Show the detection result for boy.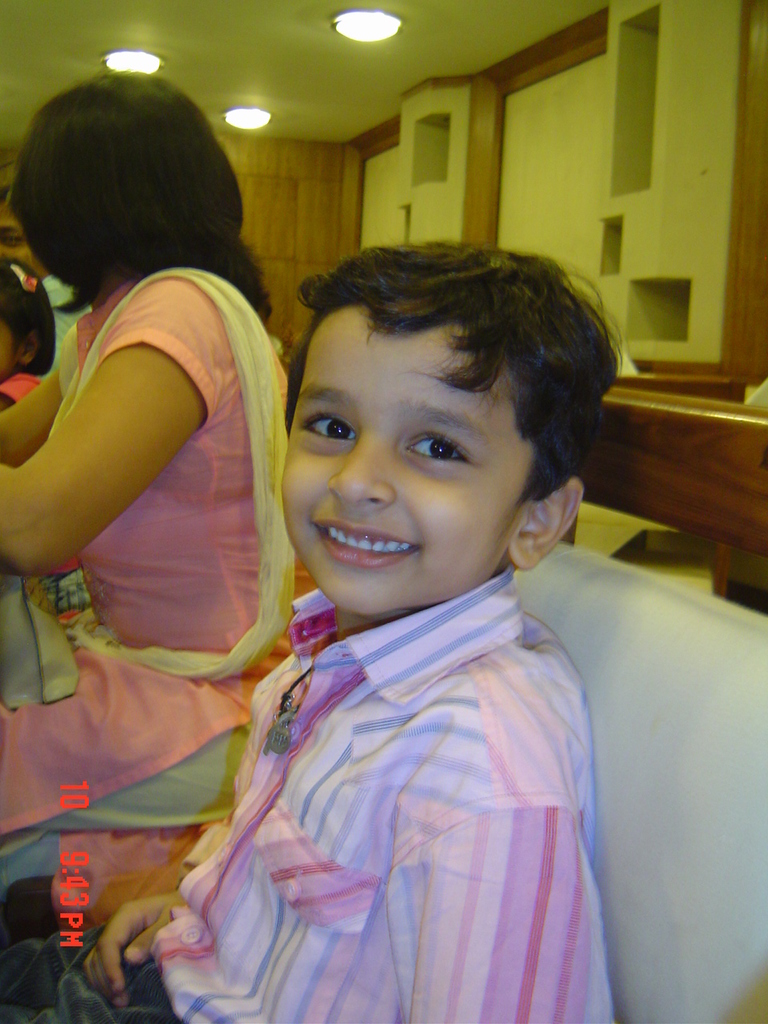
(0,228,624,1023).
